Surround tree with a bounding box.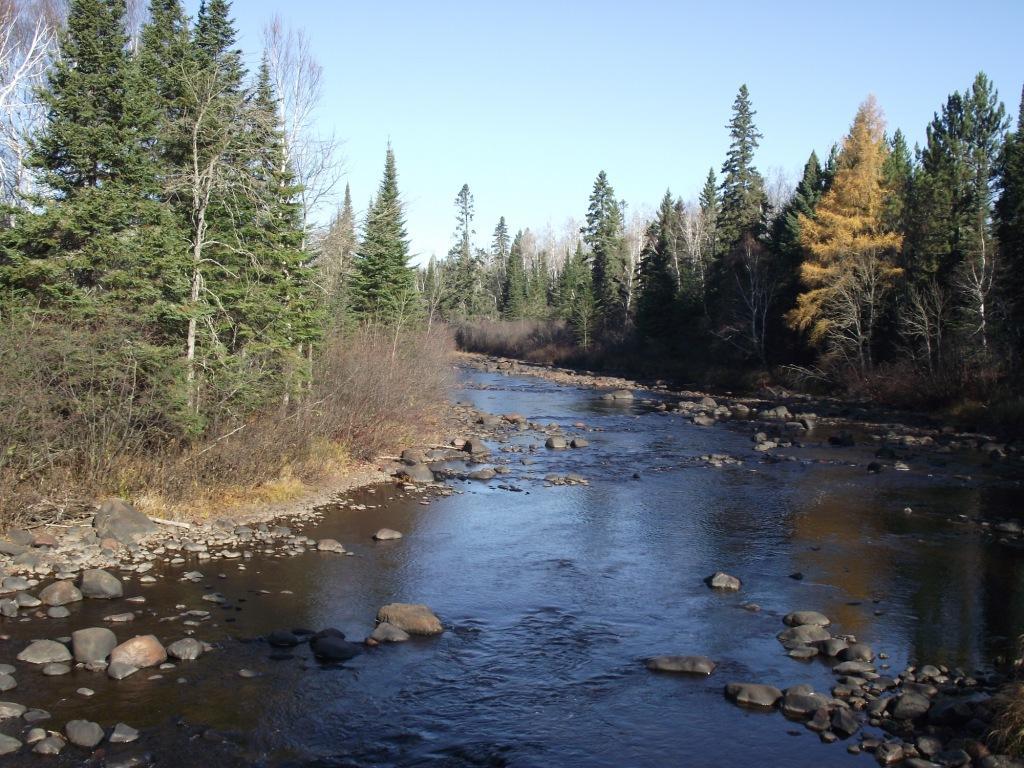
l=710, t=72, r=772, b=253.
